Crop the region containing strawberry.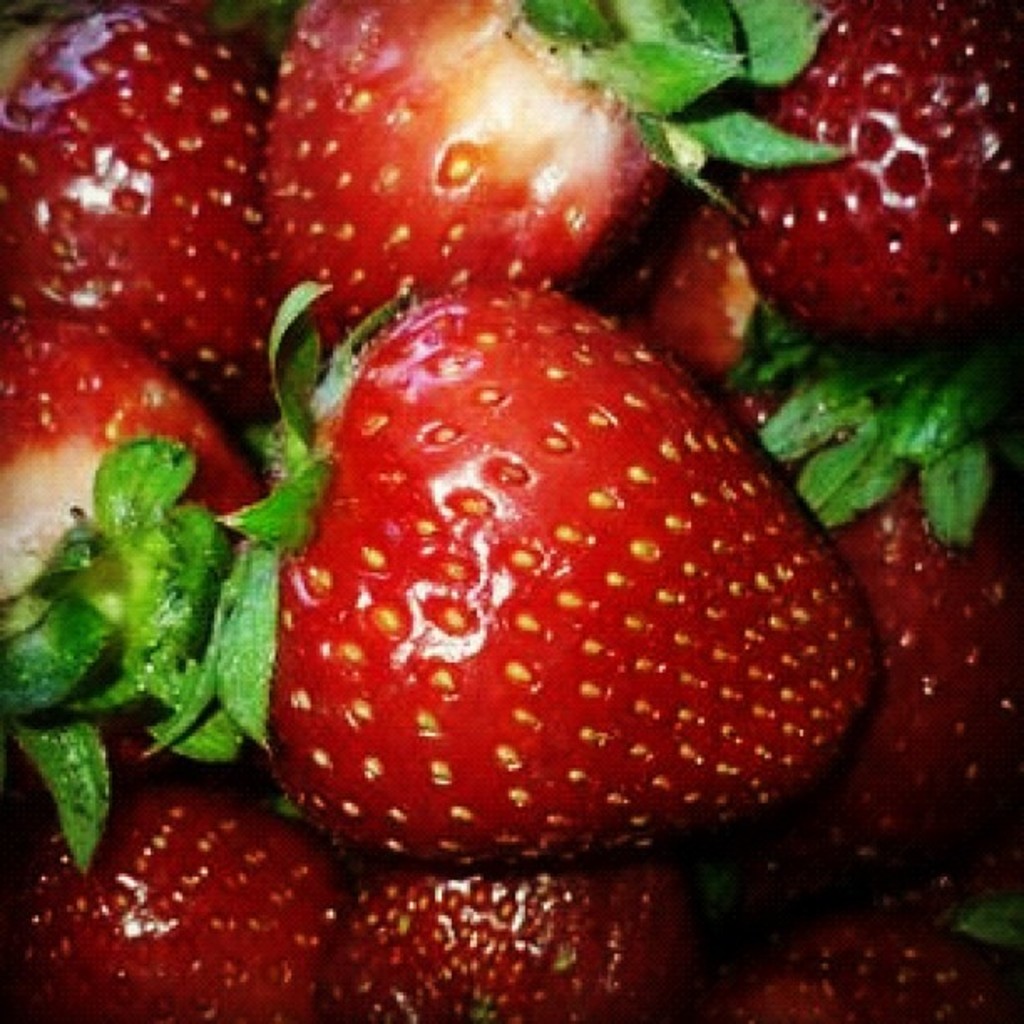
Crop region: [left=261, top=0, right=855, bottom=355].
